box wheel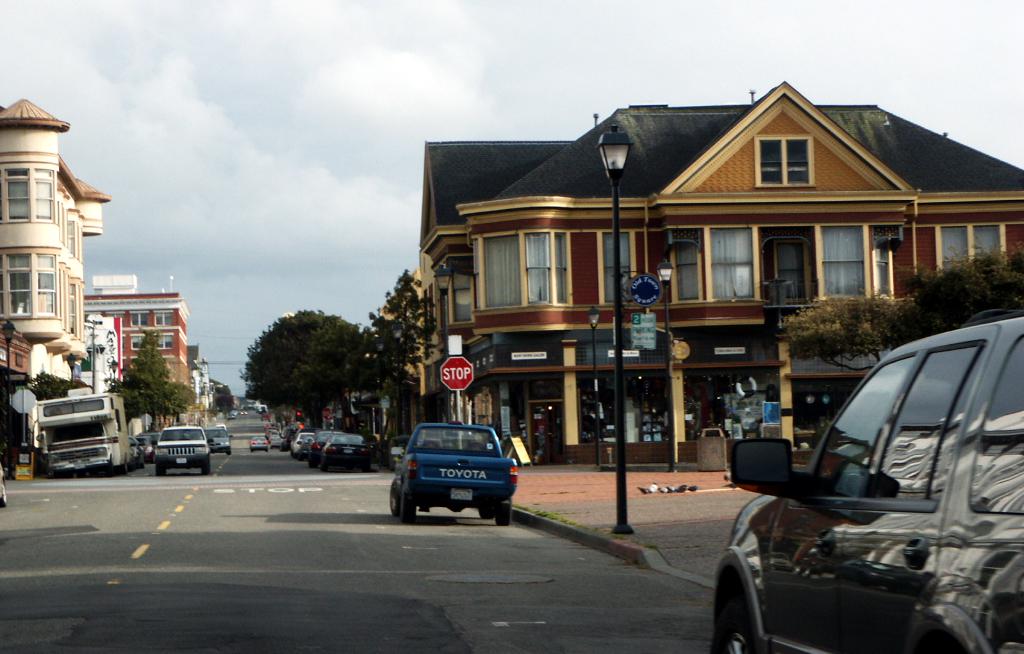
box=[715, 612, 763, 653]
